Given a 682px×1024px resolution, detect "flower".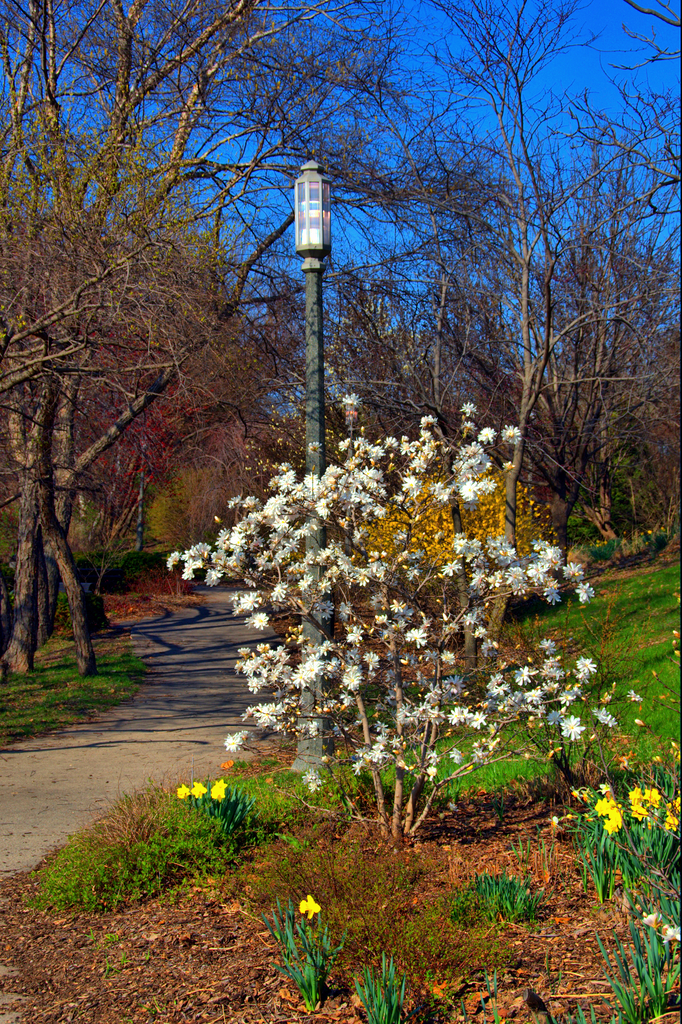
{"x1": 652, "y1": 593, "x2": 681, "y2": 763}.
